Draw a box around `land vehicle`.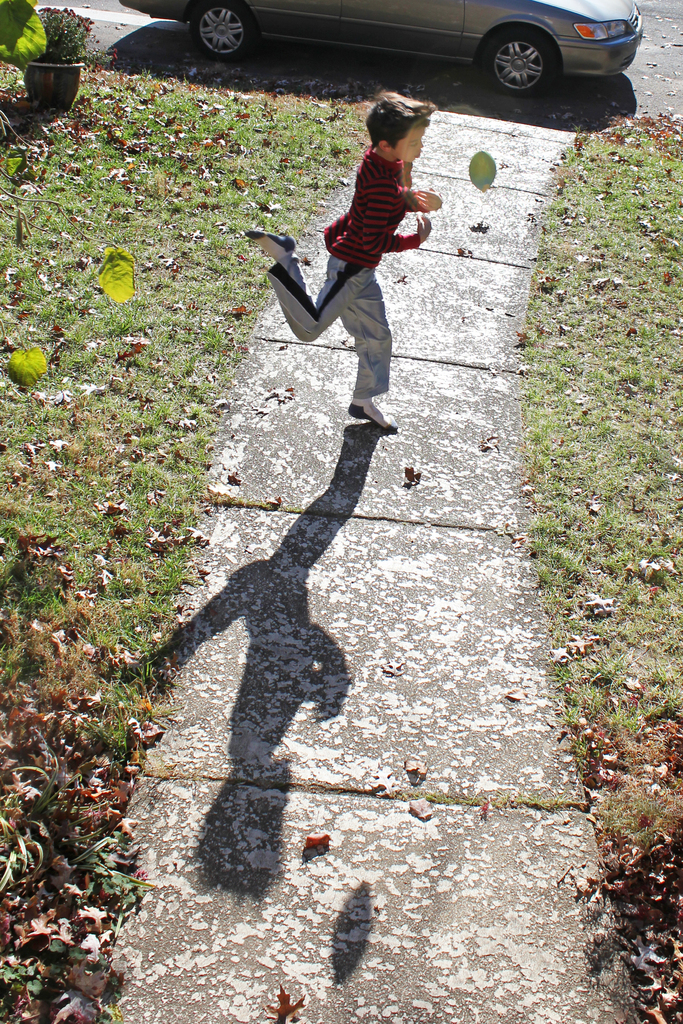
select_region(115, 0, 645, 98).
